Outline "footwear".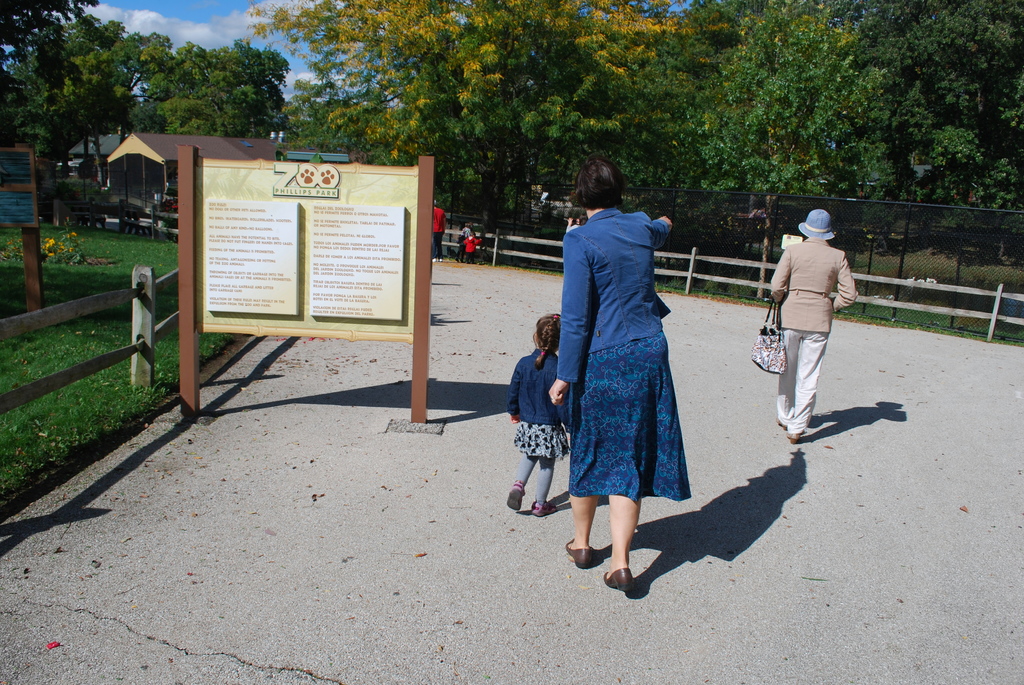
Outline: bbox=[533, 500, 558, 515].
